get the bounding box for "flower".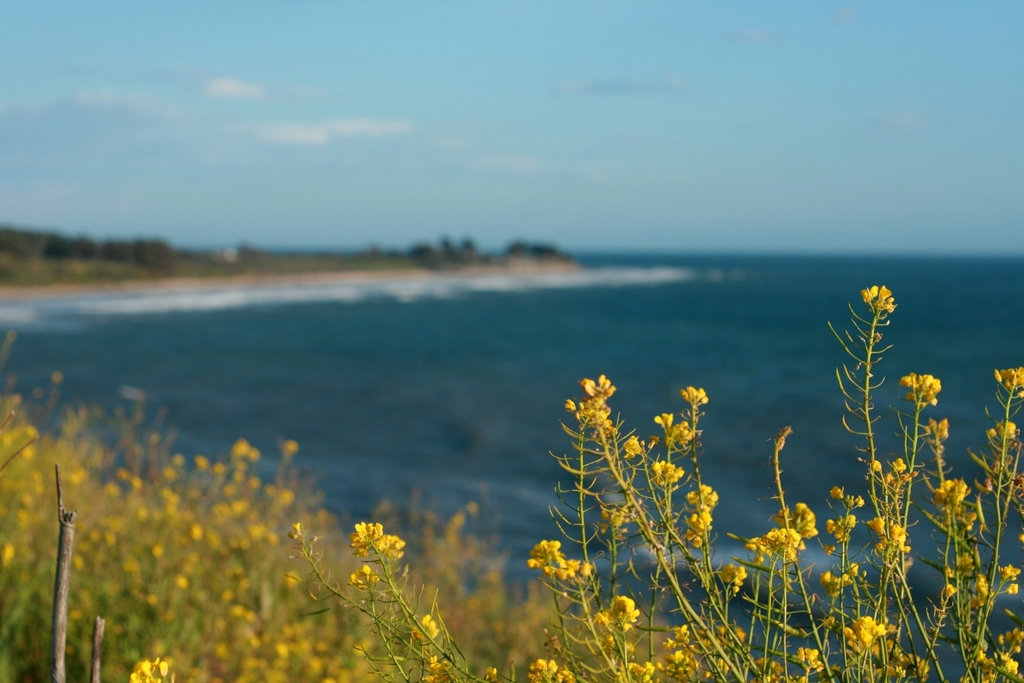
[992,420,1018,441].
